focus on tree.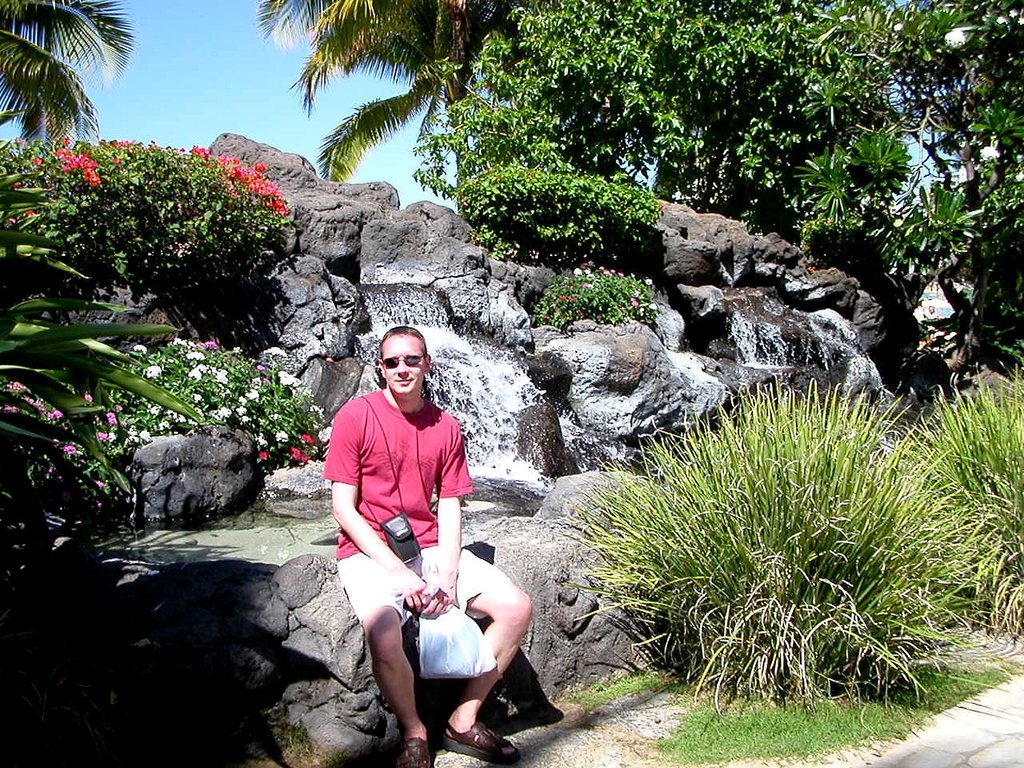
Focused at 262/0/523/185.
